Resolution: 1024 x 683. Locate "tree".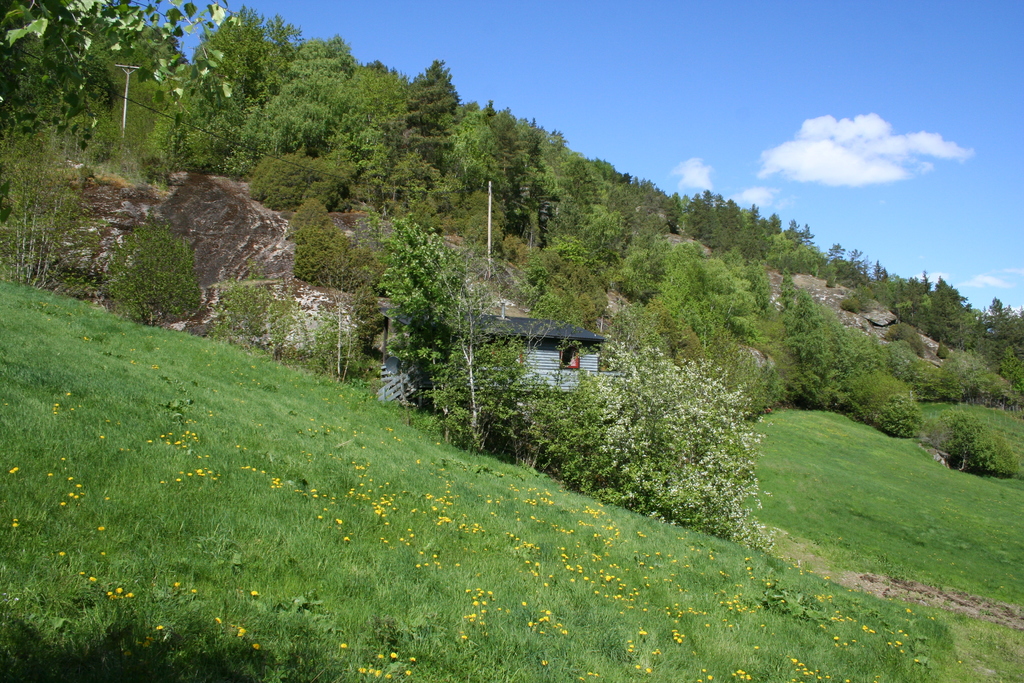
{"left": 452, "top": 101, "right": 513, "bottom": 234}.
